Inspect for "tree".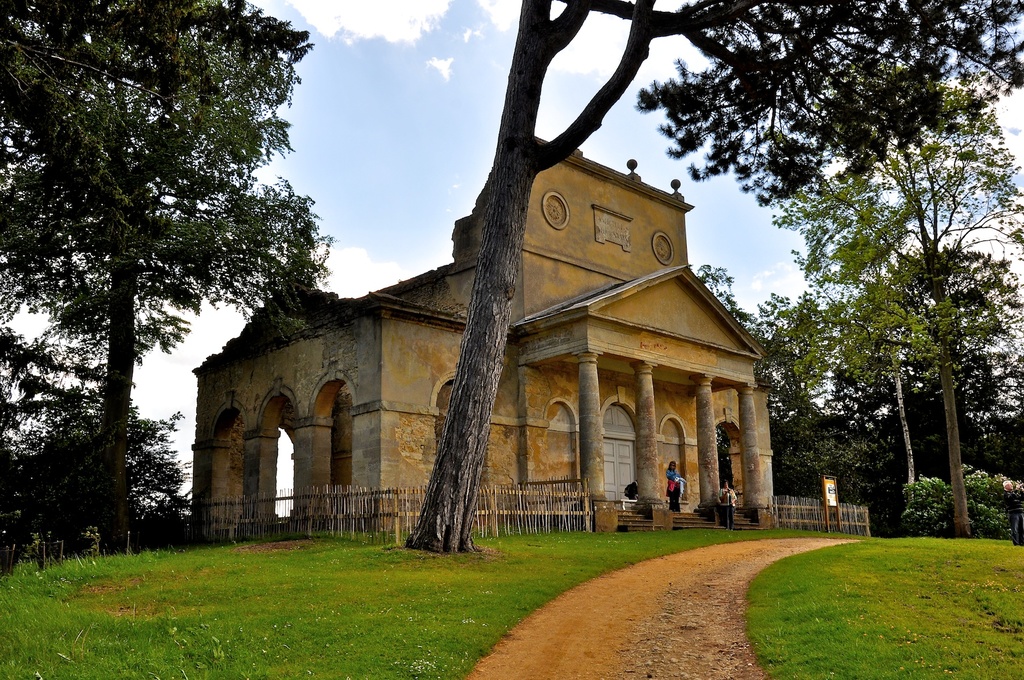
Inspection: 22, 9, 332, 553.
